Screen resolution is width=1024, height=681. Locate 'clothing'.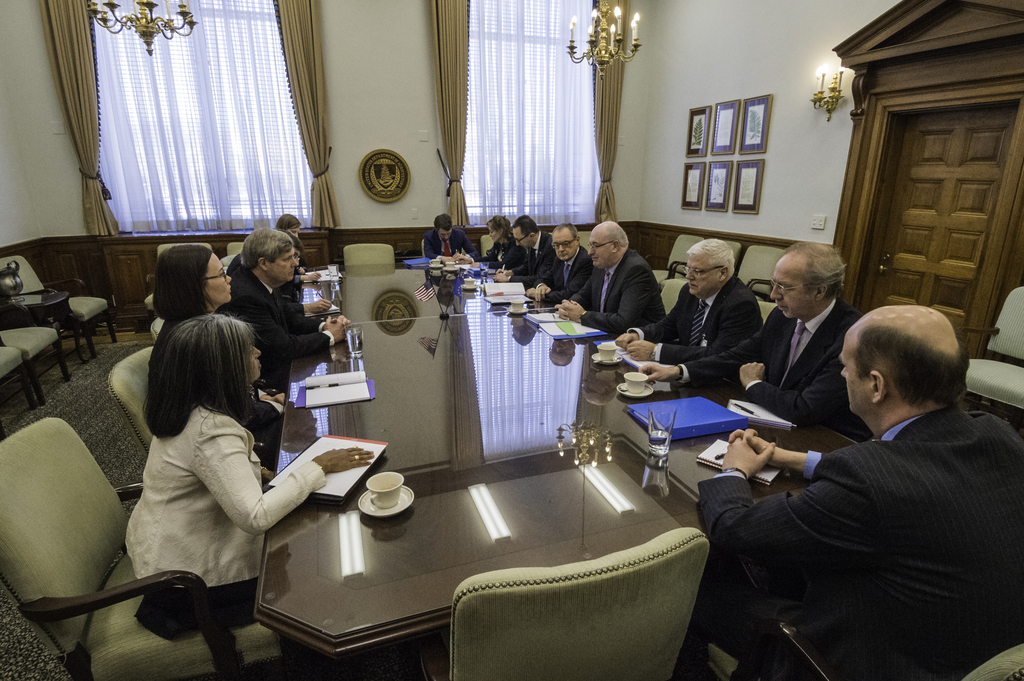
{"left": 516, "top": 224, "right": 548, "bottom": 272}.
